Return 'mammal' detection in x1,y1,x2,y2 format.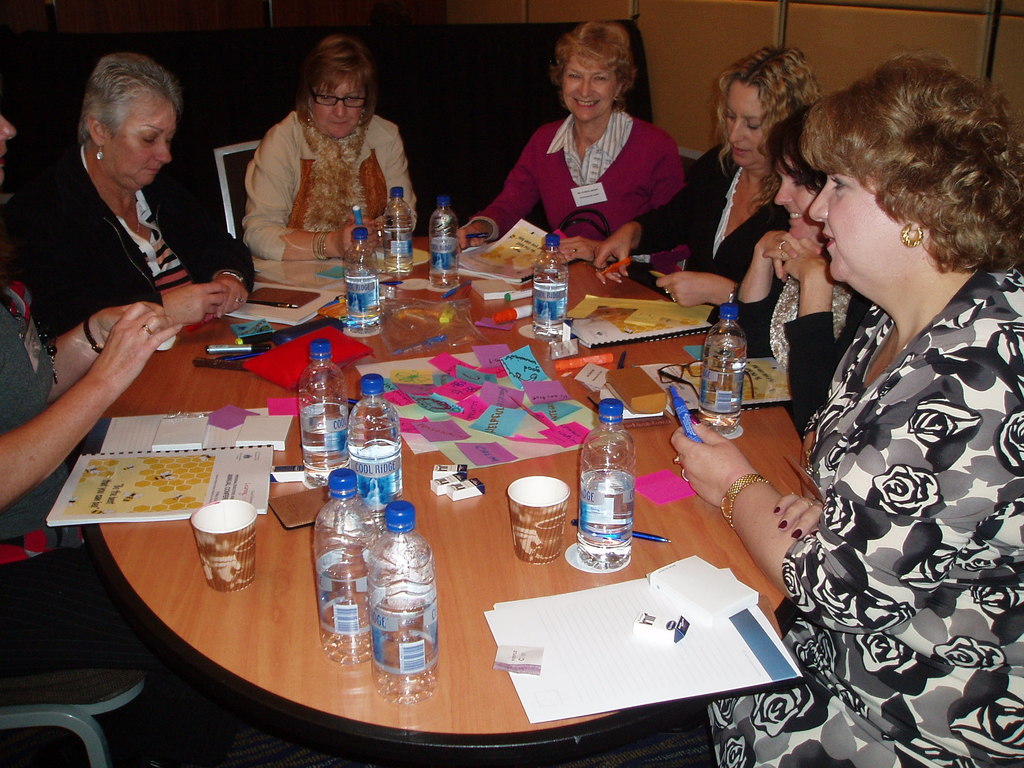
598,52,822,305.
